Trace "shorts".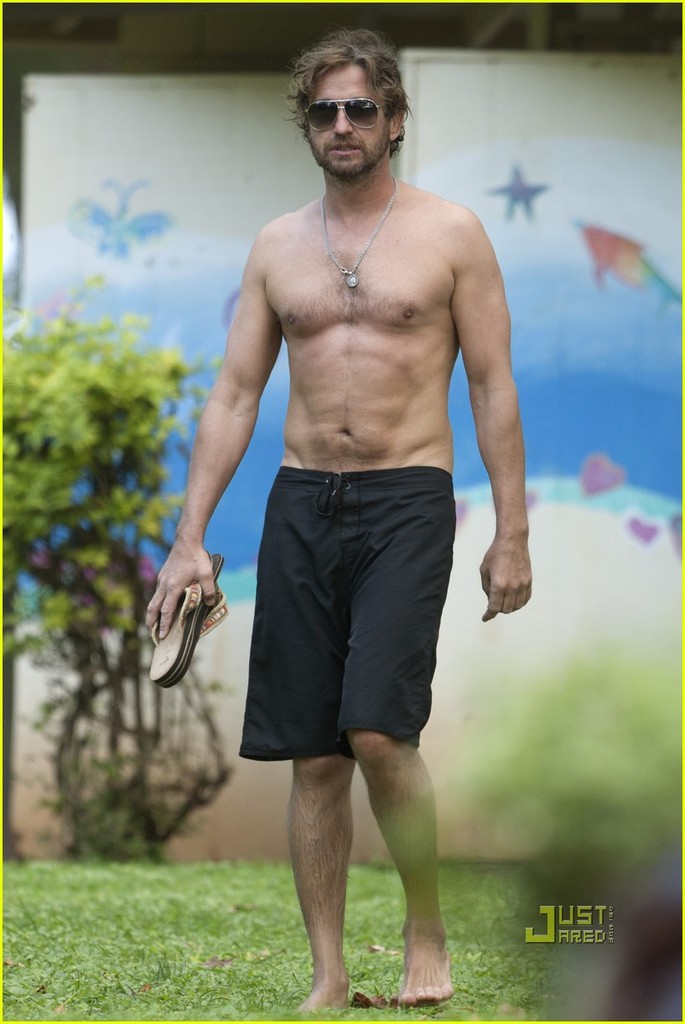
Traced to {"left": 223, "top": 473, "right": 482, "bottom": 785}.
